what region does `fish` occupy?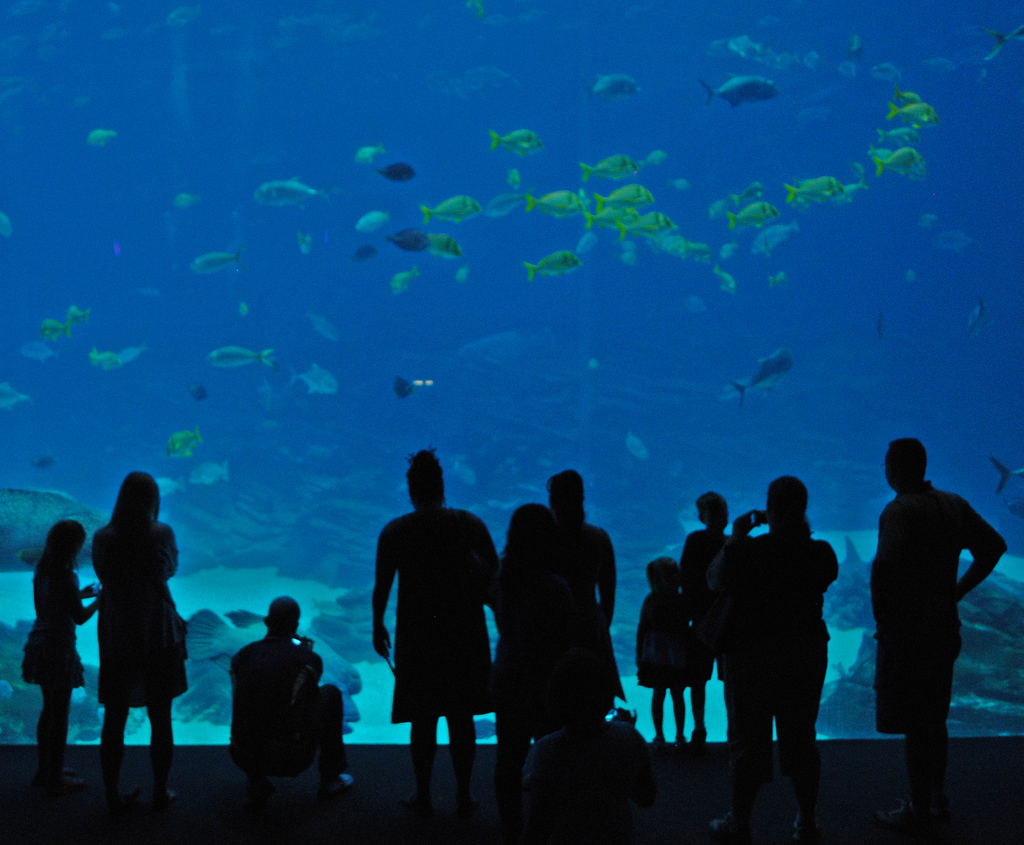
locate(584, 206, 641, 229).
